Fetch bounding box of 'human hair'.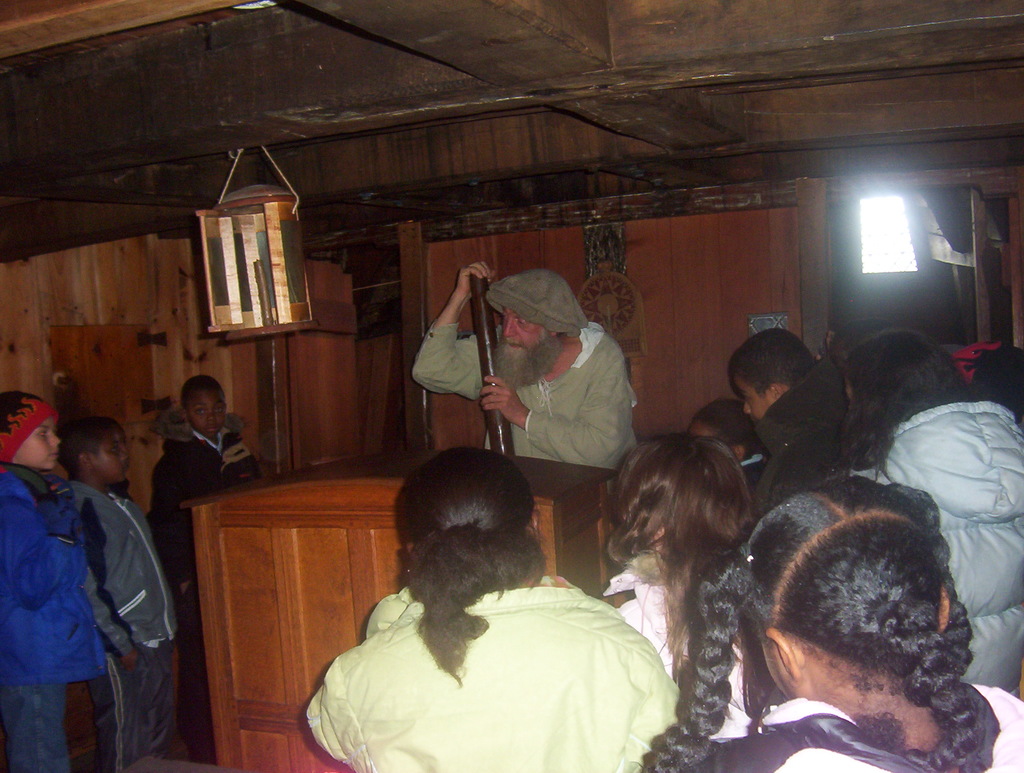
Bbox: box(606, 432, 747, 668).
